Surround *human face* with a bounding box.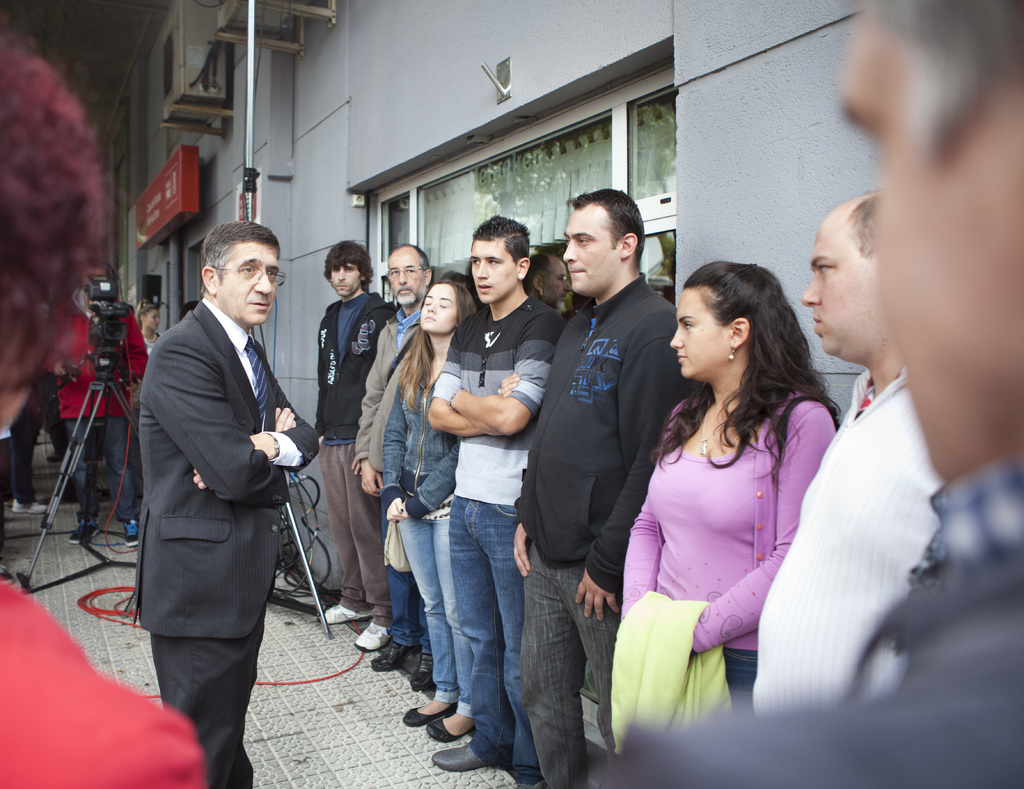
(x1=675, y1=291, x2=730, y2=373).
